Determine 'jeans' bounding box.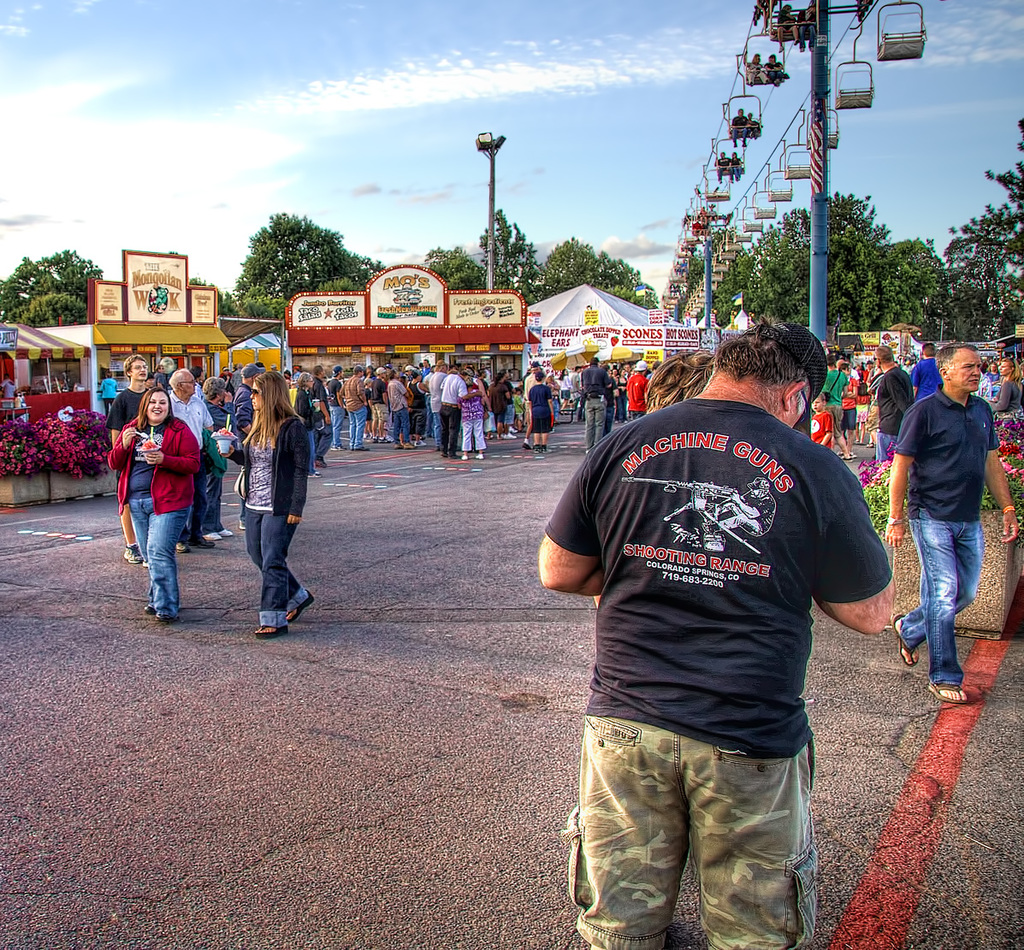
Determined: box=[391, 409, 411, 443].
